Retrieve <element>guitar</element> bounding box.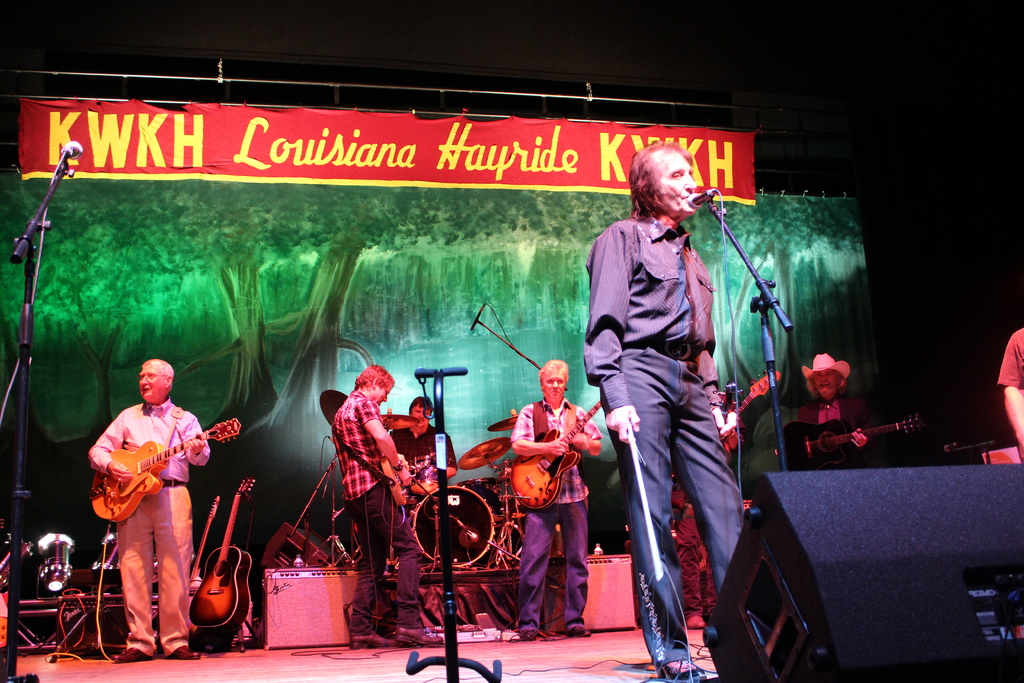
Bounding box: <bbox>714, 374, 786, 443</bbox>.
